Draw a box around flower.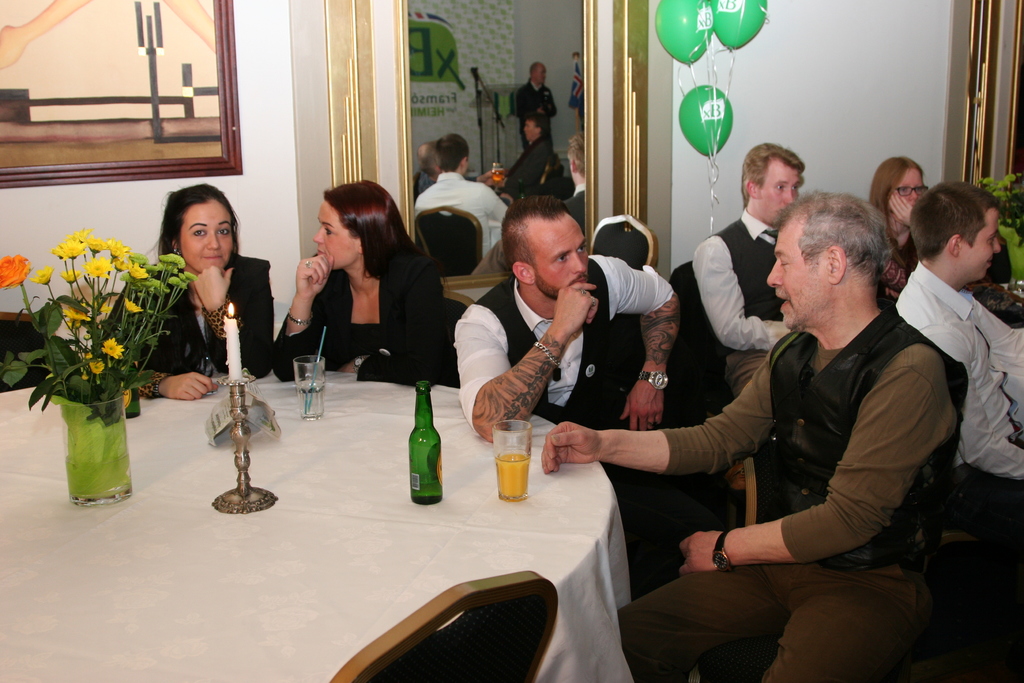
pyautogui.locateOnScreen(88, 253, 115, 278).
